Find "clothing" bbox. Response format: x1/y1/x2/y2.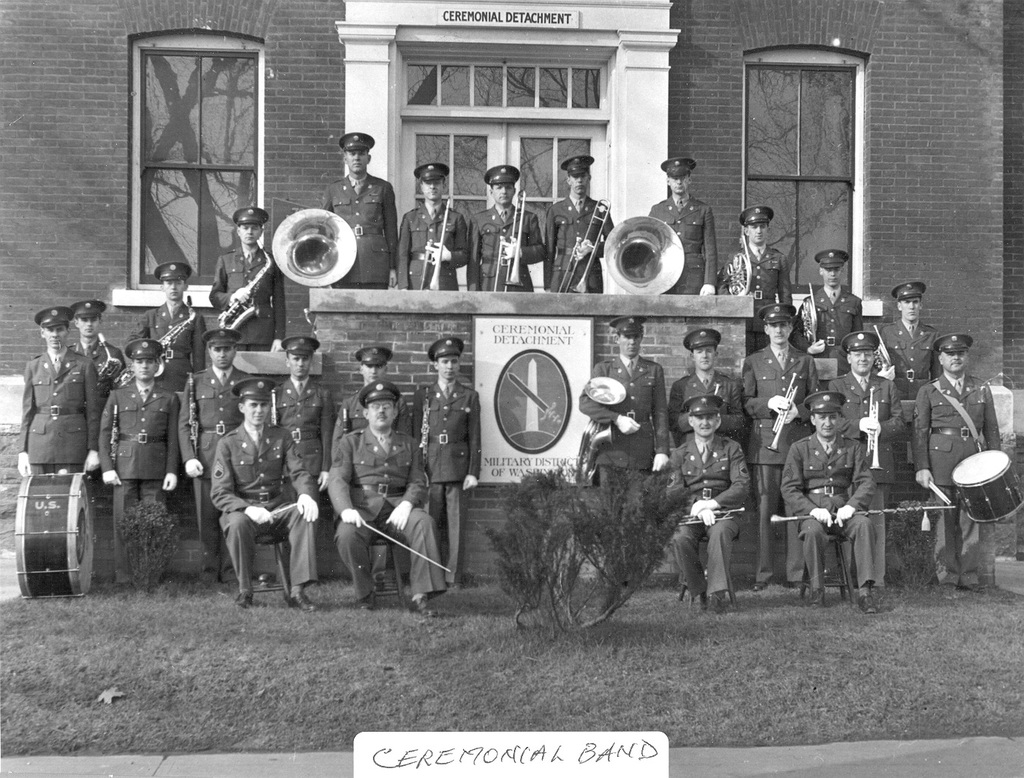
577/352/670/580.
